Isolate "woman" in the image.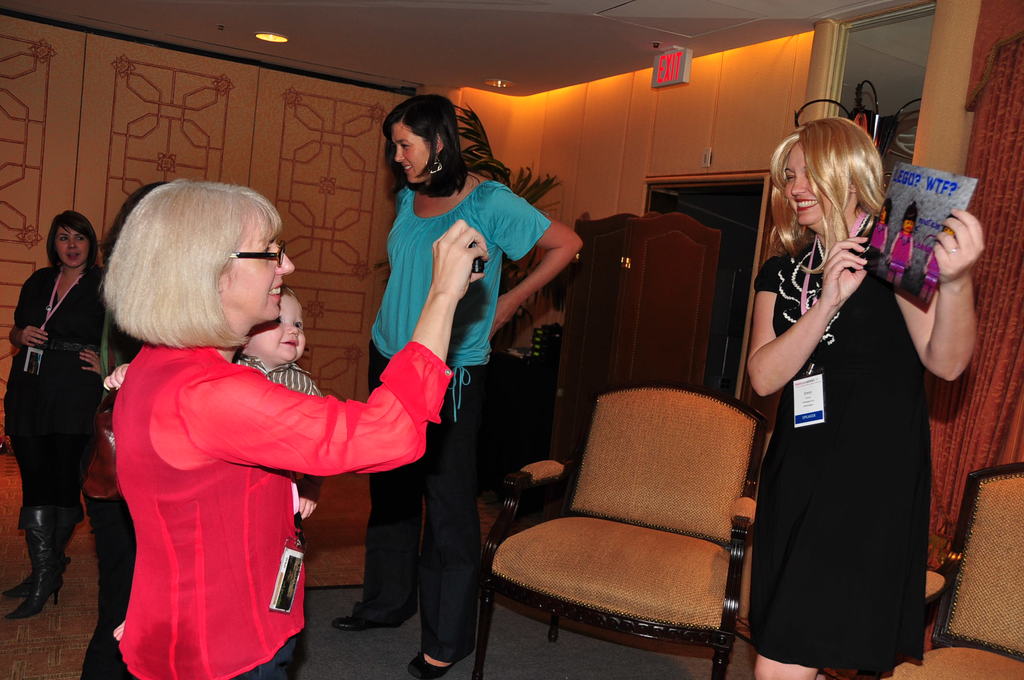
Isolated region: box(328, 94, 588, 679).
